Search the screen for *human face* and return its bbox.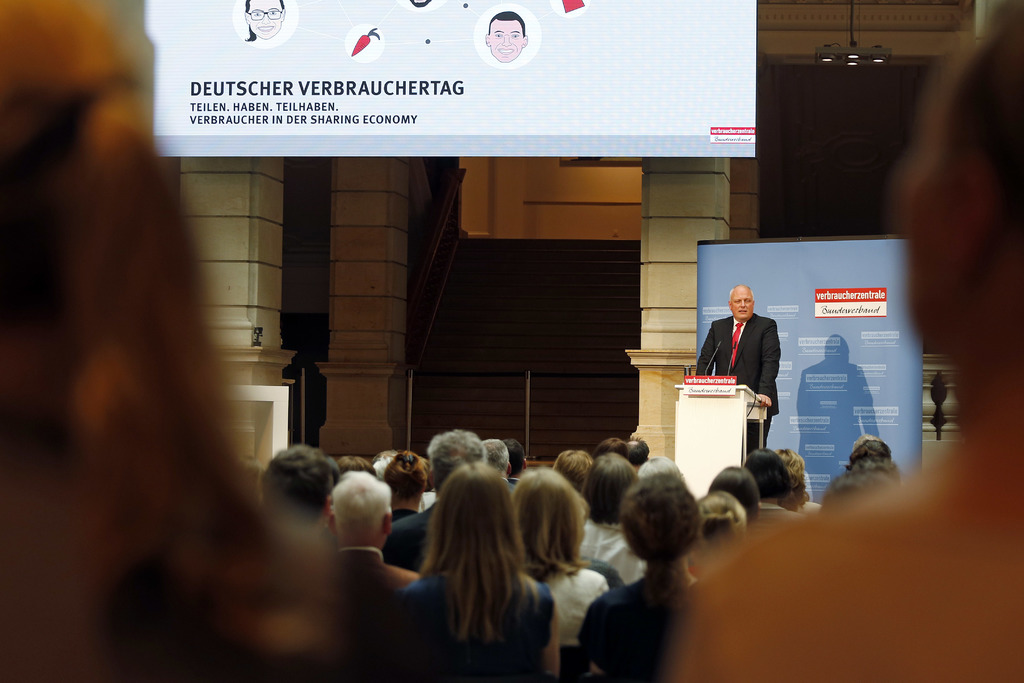
Found: 490/21/525/66.
